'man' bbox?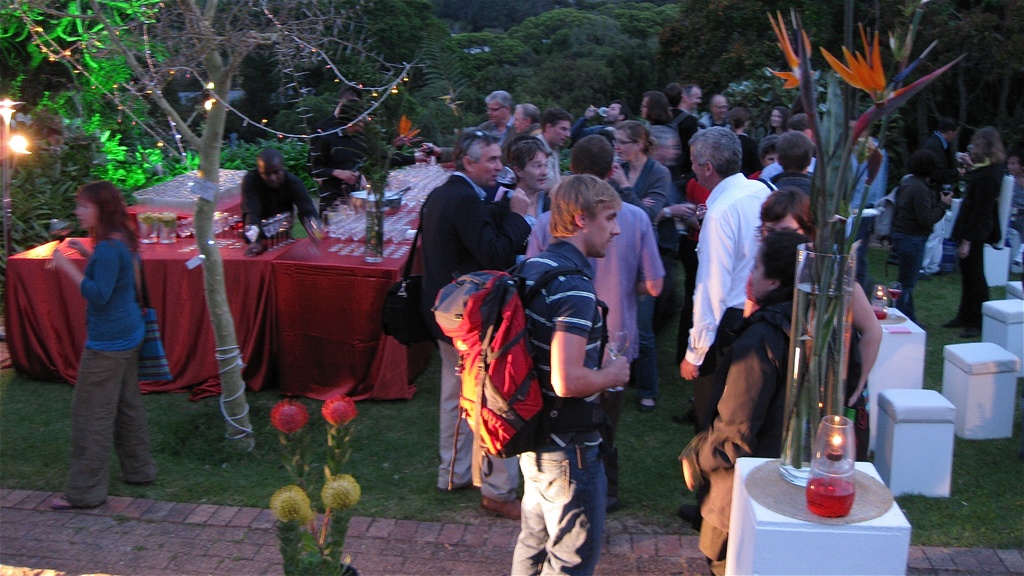
{"x1": 312, "y1": 99, "x2": 369, "y2": 208}
